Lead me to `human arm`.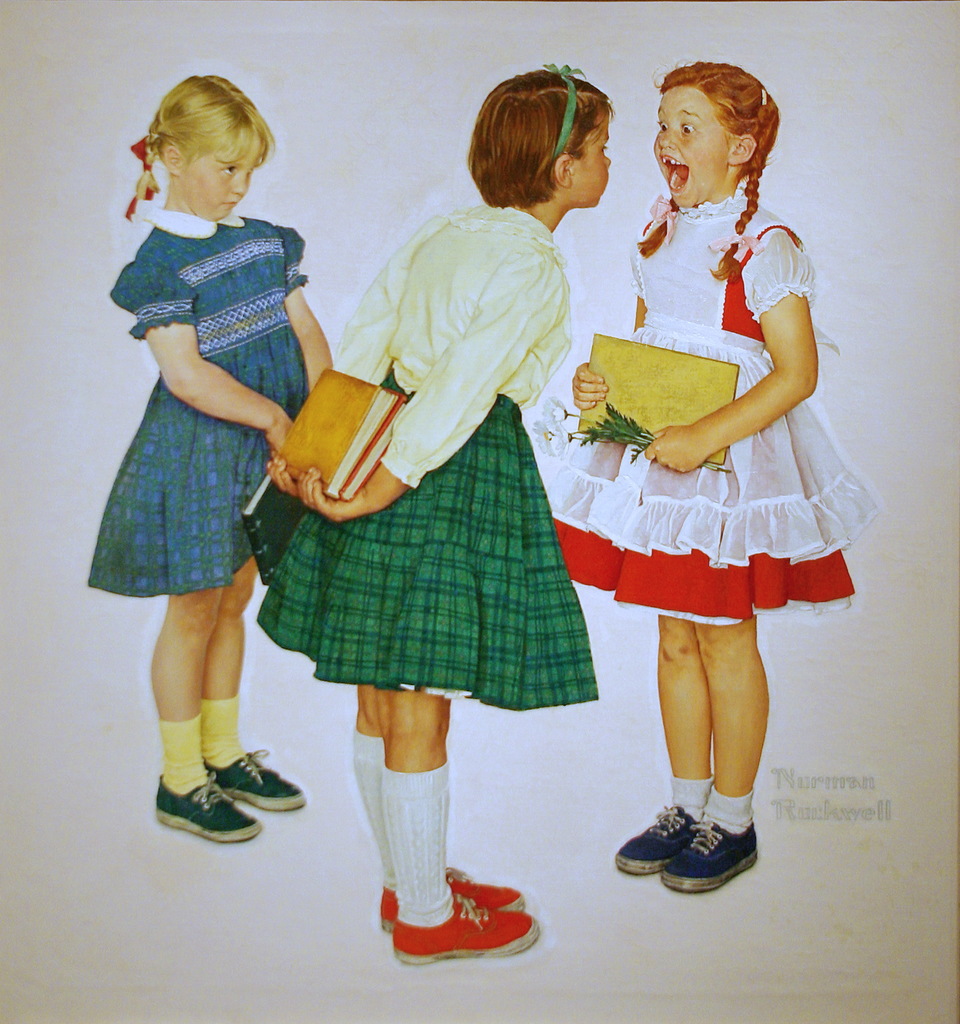
Lead to [108, 252, 298, 468].
